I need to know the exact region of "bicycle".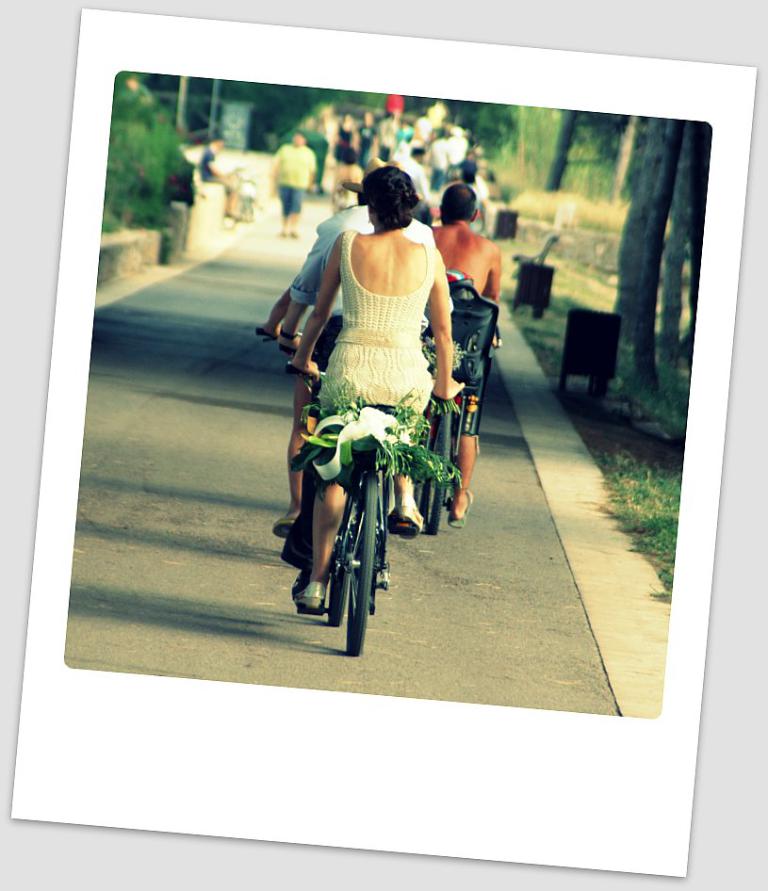
Region: left=256, top=325, right=434, bottom=337.
